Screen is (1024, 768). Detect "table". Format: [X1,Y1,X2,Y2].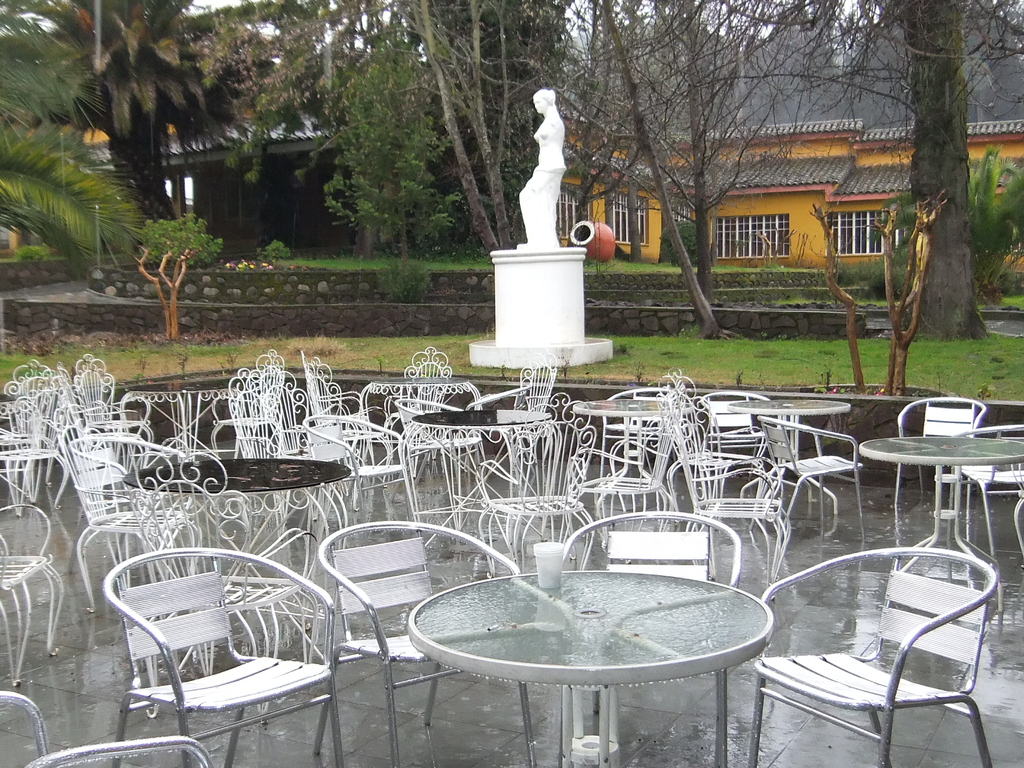
[407,563,772,766].
